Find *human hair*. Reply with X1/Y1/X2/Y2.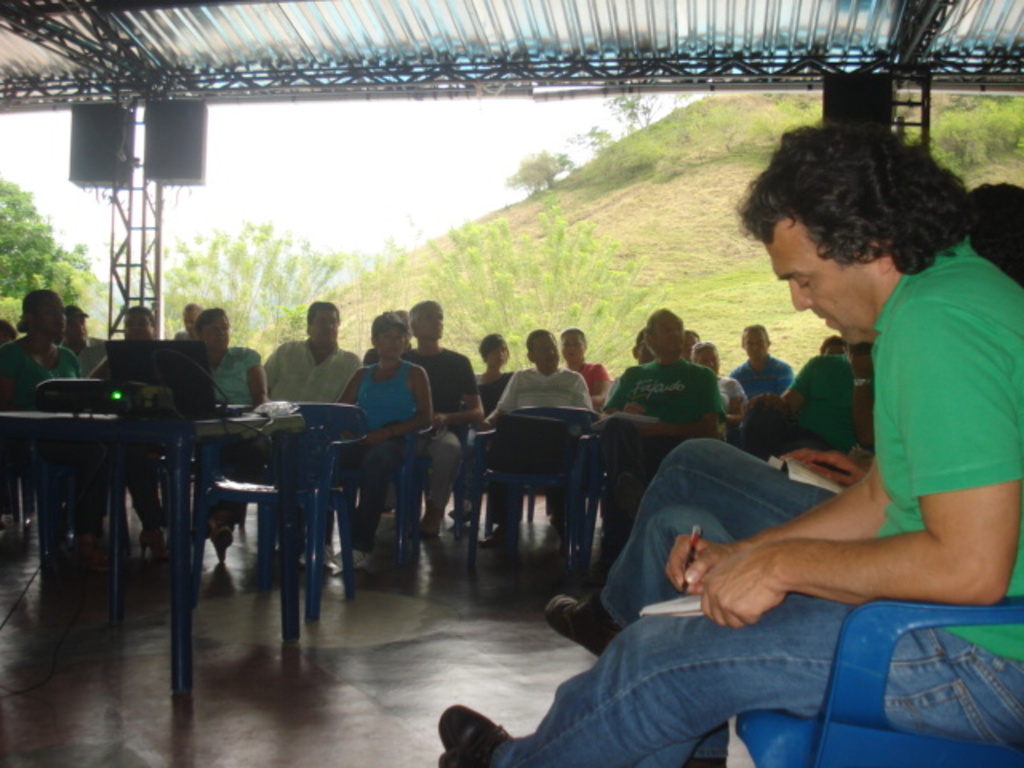
118/304/157/331.
